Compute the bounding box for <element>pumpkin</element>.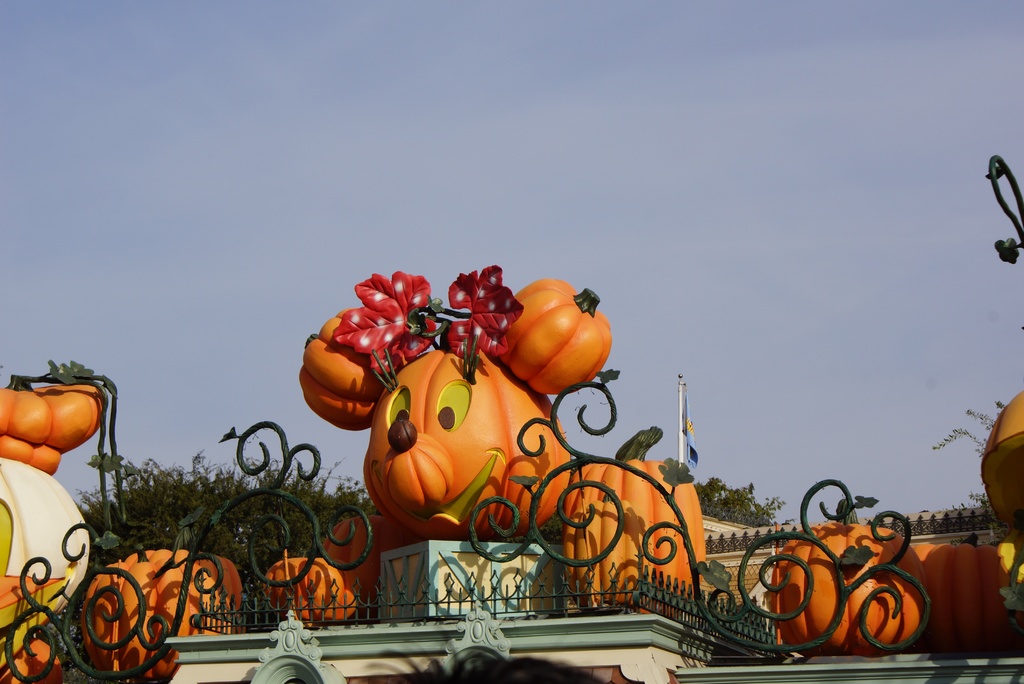
(877,533,1014,638).
